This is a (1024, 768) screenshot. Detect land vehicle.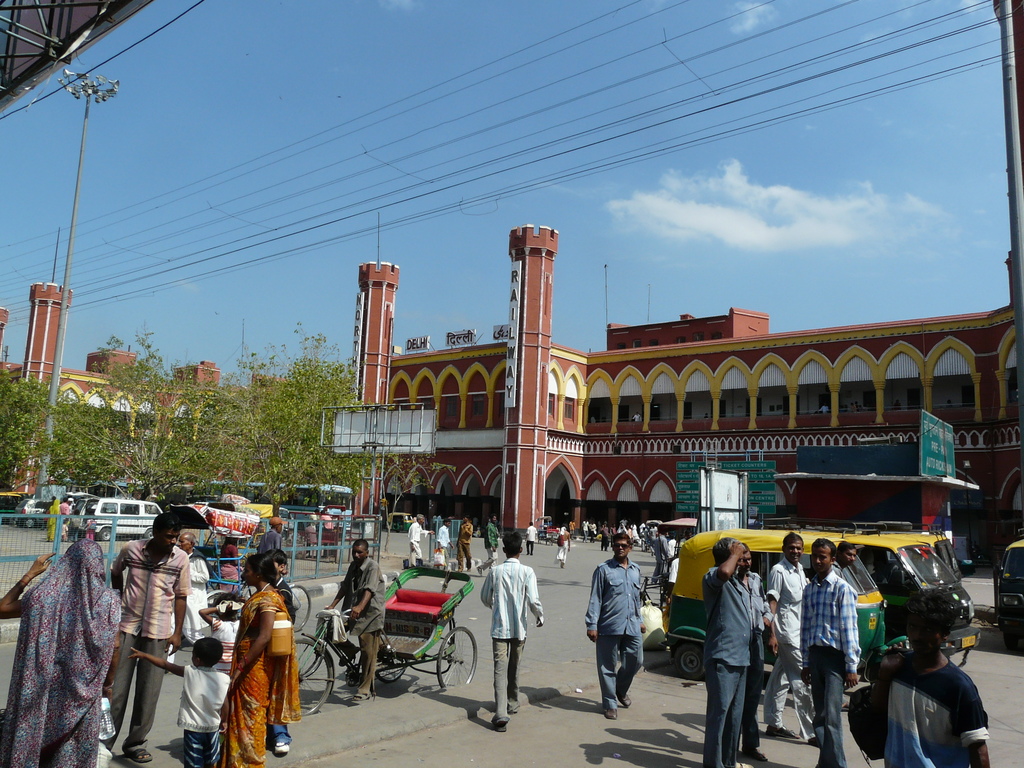
(x1=387, y1=511, x2=412, y2=532).
